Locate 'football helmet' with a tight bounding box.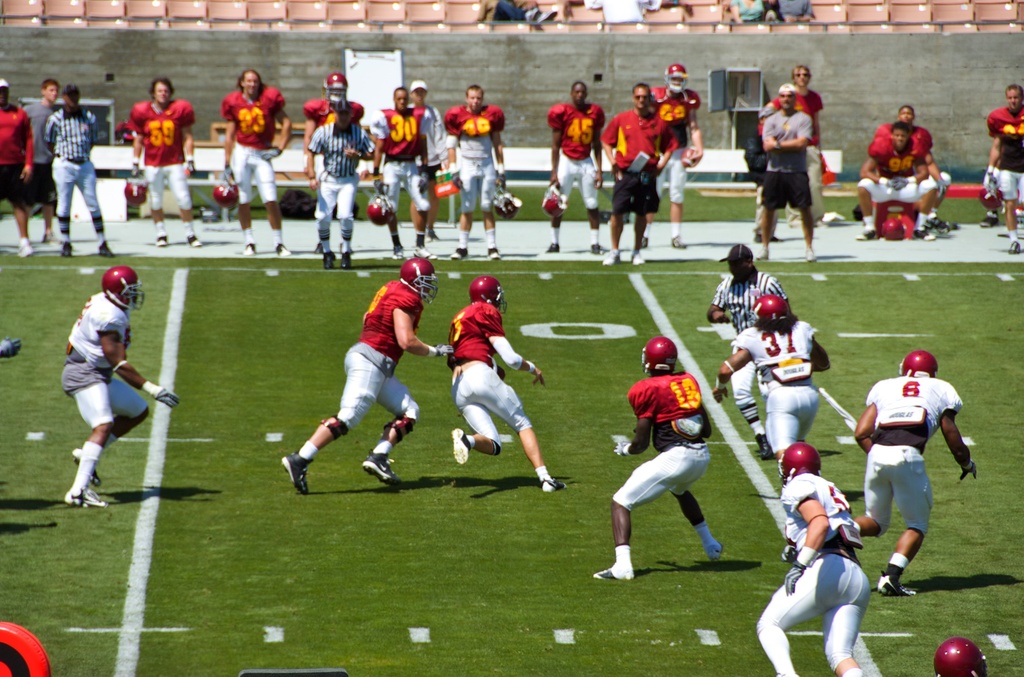
x1=101 y1=261 x2=145 y2=313.
